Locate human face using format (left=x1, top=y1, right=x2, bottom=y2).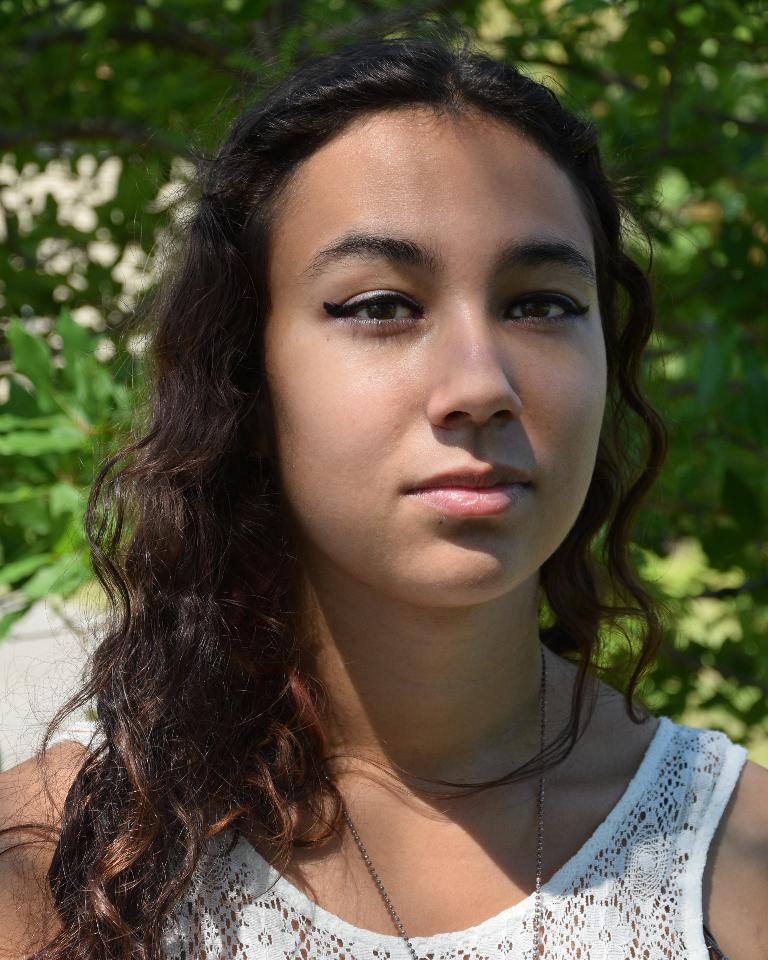
(left=266, top=104, right=623, bottom=604).
